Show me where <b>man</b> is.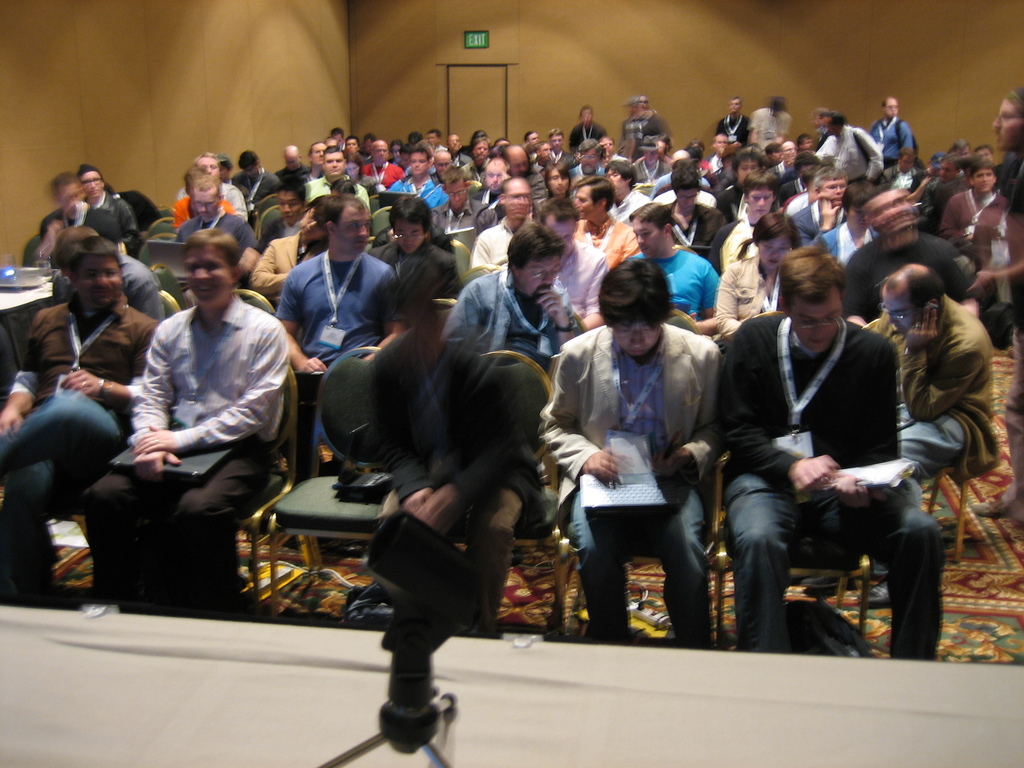
<b>man</b> is at [76, 206, 189, 330].
